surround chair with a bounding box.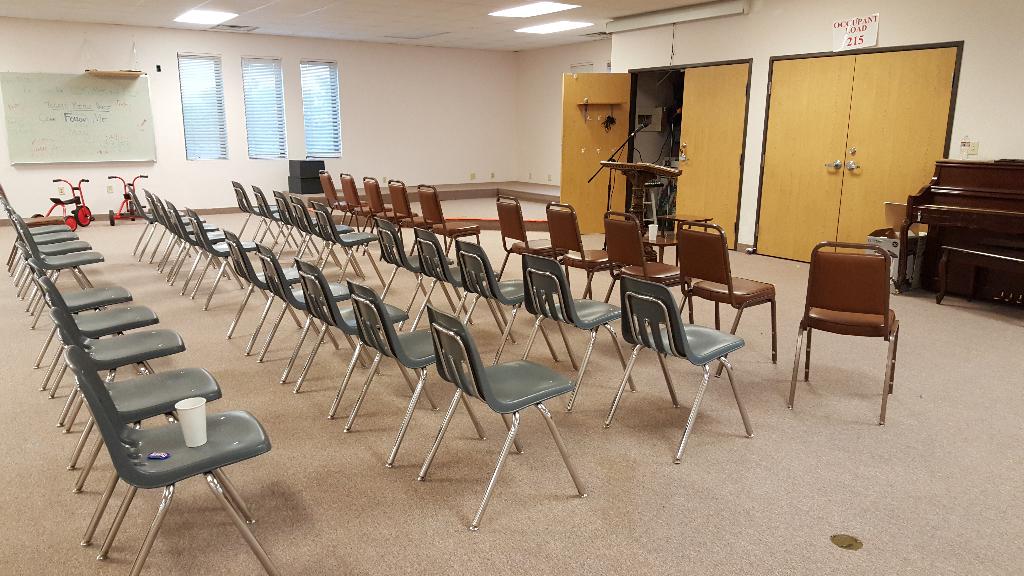
region(378, 179, 440, 261).
